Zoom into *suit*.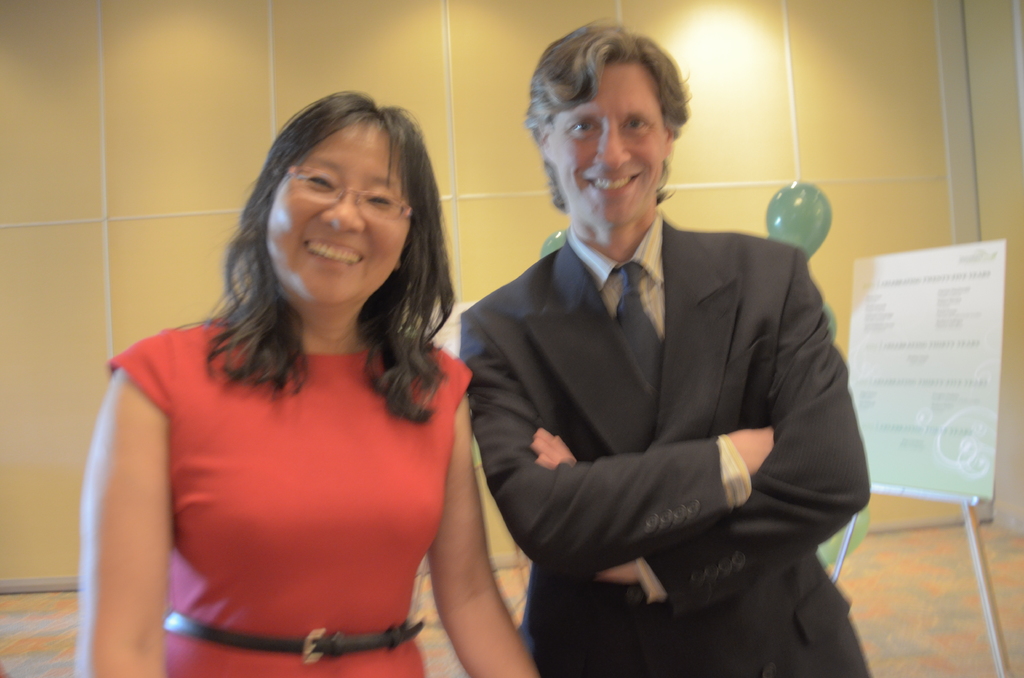
Zoom target: x1=454, y1=202, x2=863, y2=677.
